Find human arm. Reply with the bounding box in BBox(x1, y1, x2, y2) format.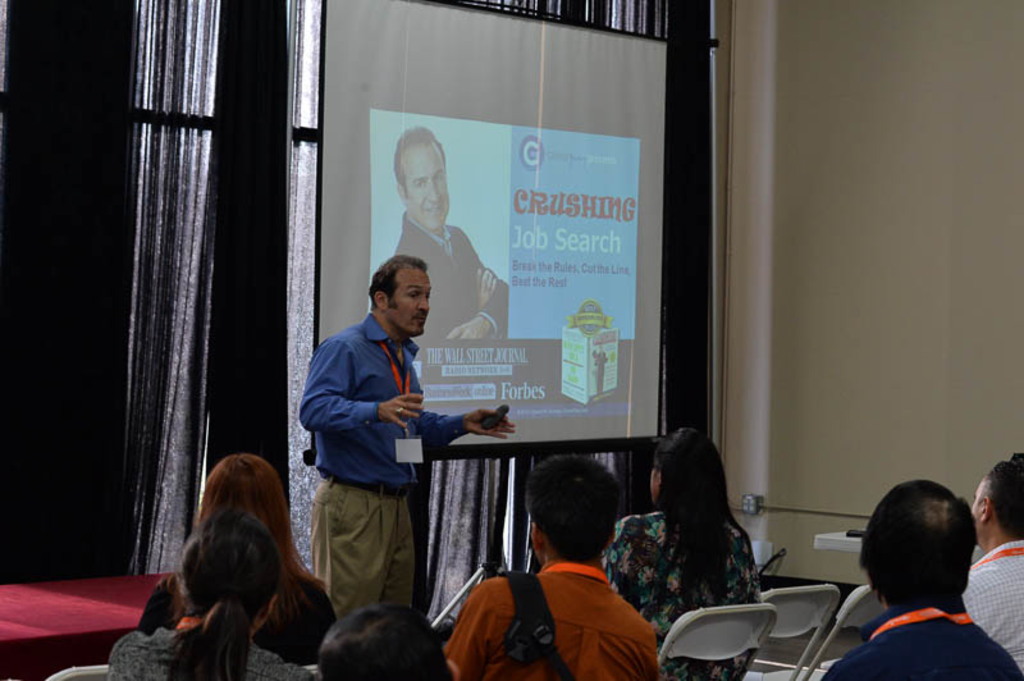
BBox(801, 643, 865, 680).
